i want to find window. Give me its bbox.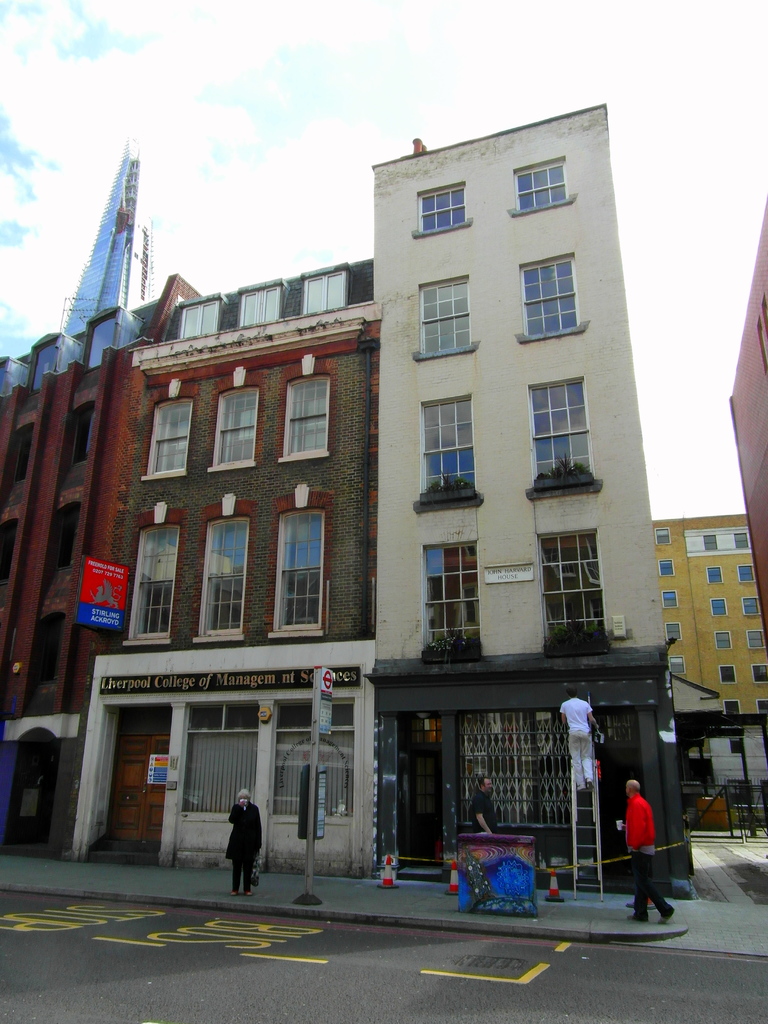
278,371,334,461.
